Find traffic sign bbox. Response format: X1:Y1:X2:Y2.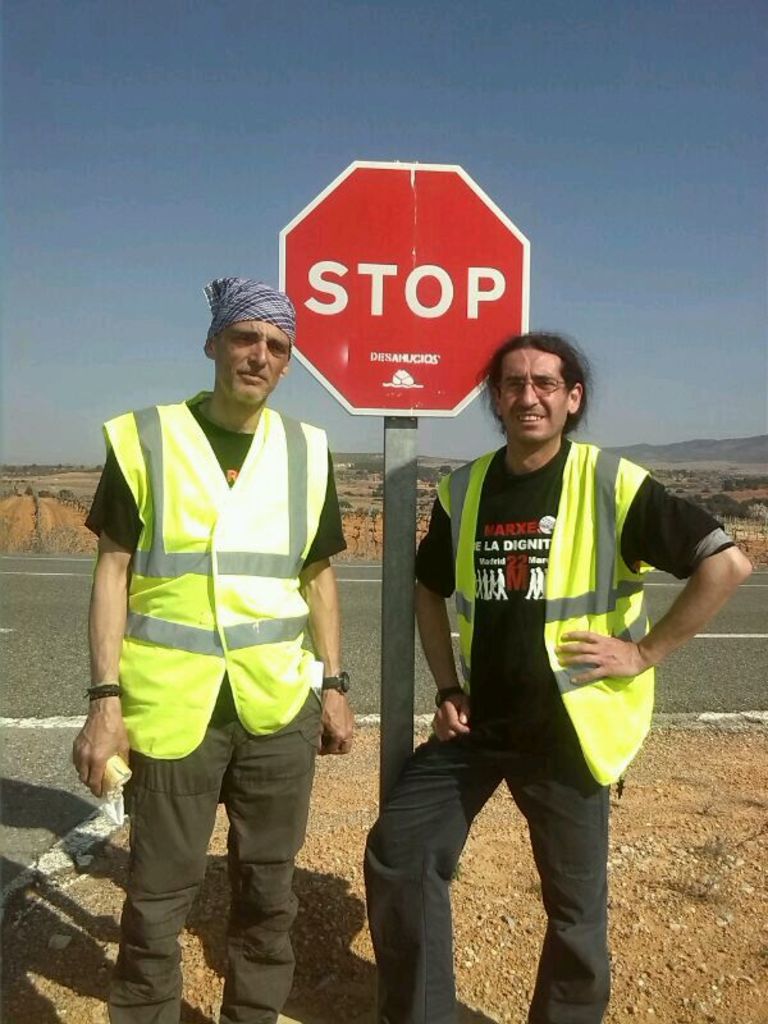
275:160:532:420.
